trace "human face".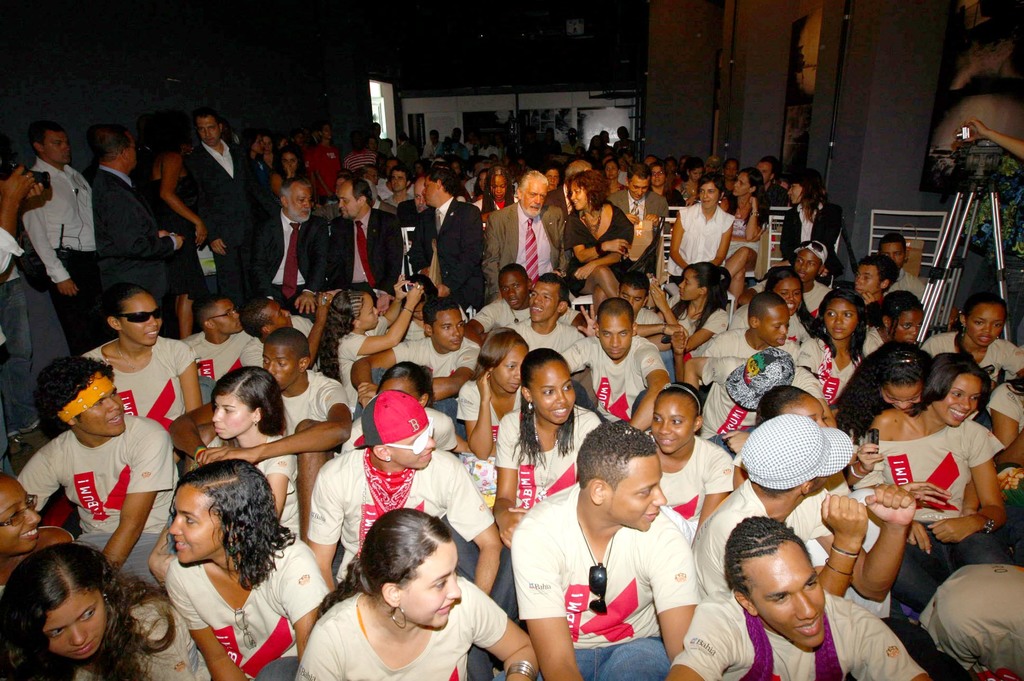
Traced to Rect(281, 151, 297, 177).
